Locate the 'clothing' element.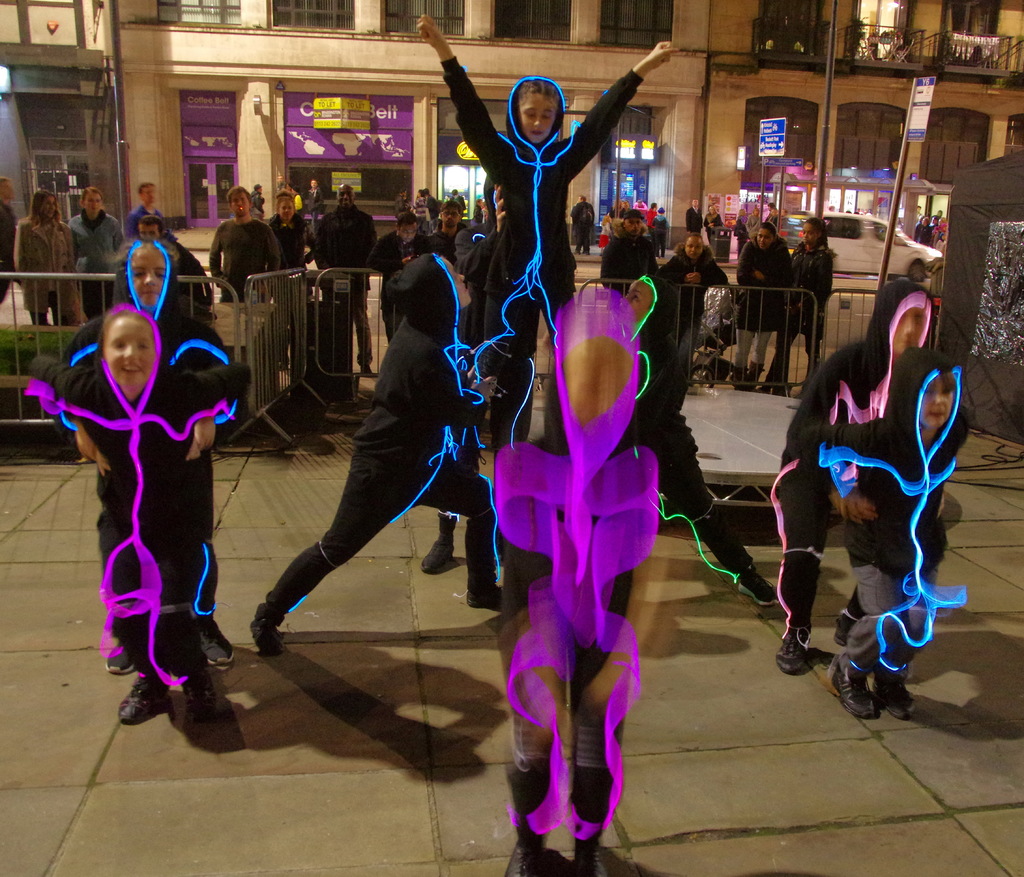
Element bbox: x1=422, y1=50, x2=623, y2=378.
